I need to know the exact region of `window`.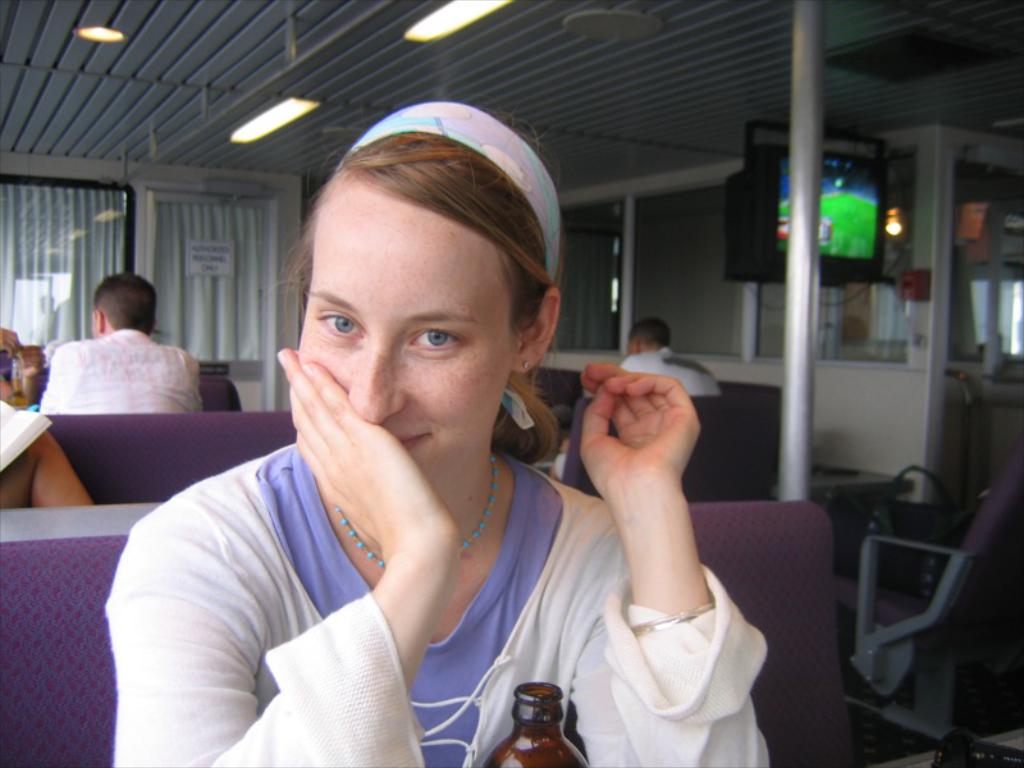
Region: bbox=[0, 170, 123, 349].
